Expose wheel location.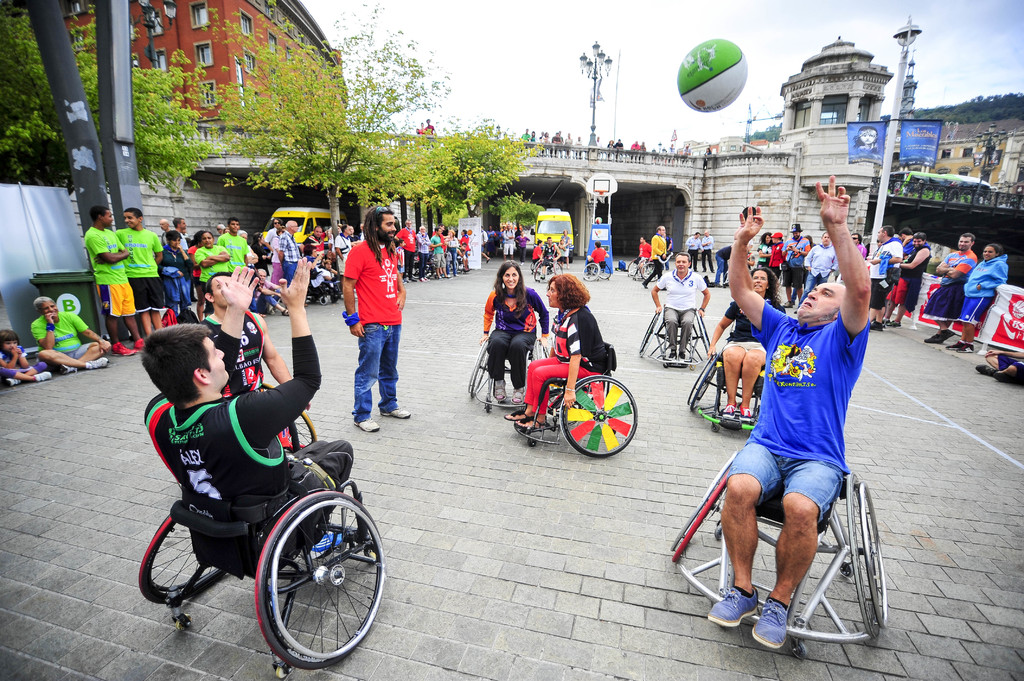
Exposed at {"x1": 276, "y1": 667, "x2": 283, "y2": 679}.
